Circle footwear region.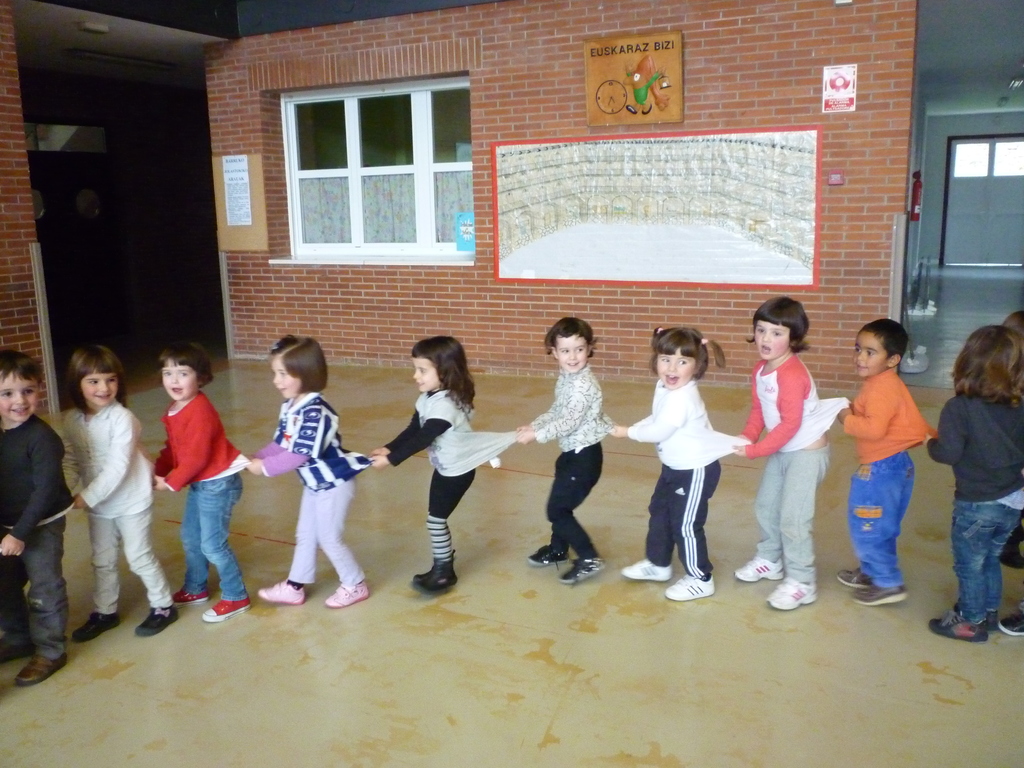
Region: bbox=(735, 558, 782, 582).
